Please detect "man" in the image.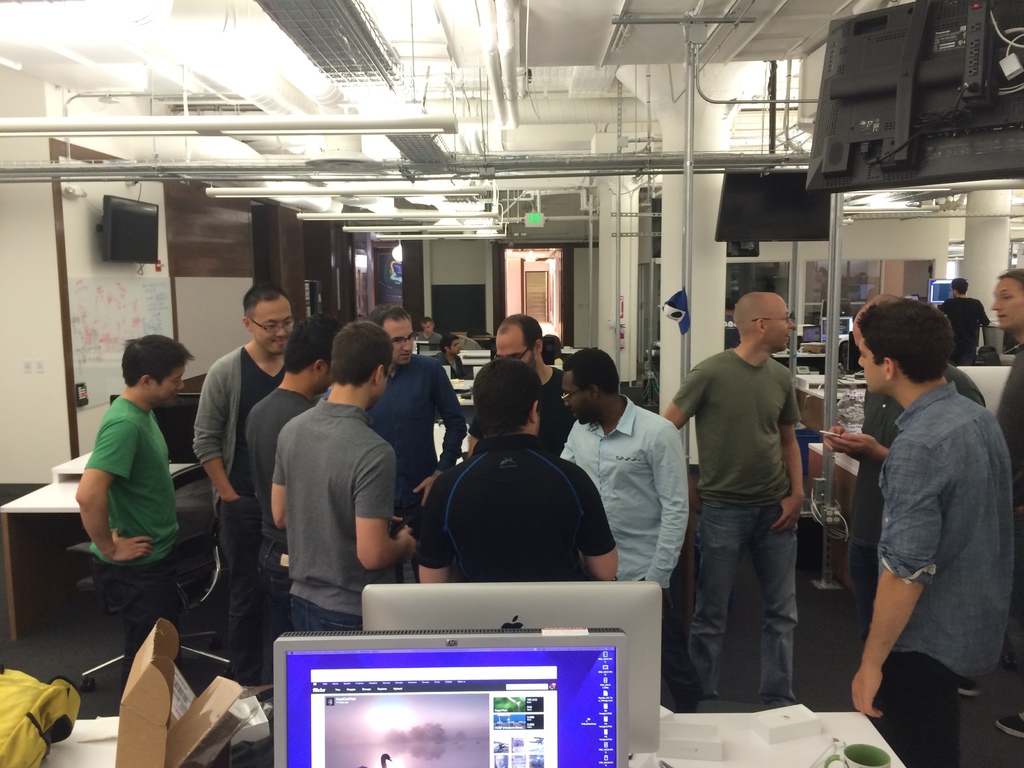
l=819, t=260, r=1014, b=762.
